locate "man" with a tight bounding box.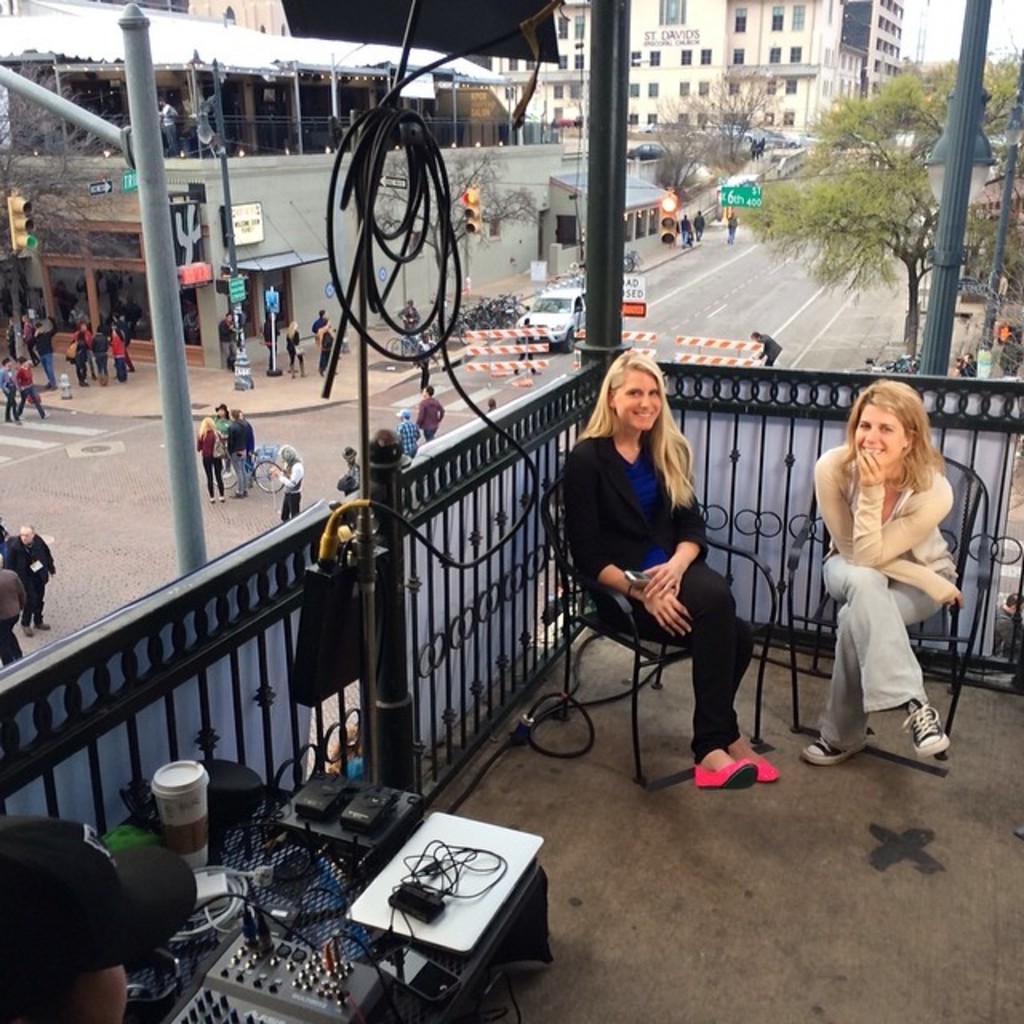
13, 355, 53, 419.
